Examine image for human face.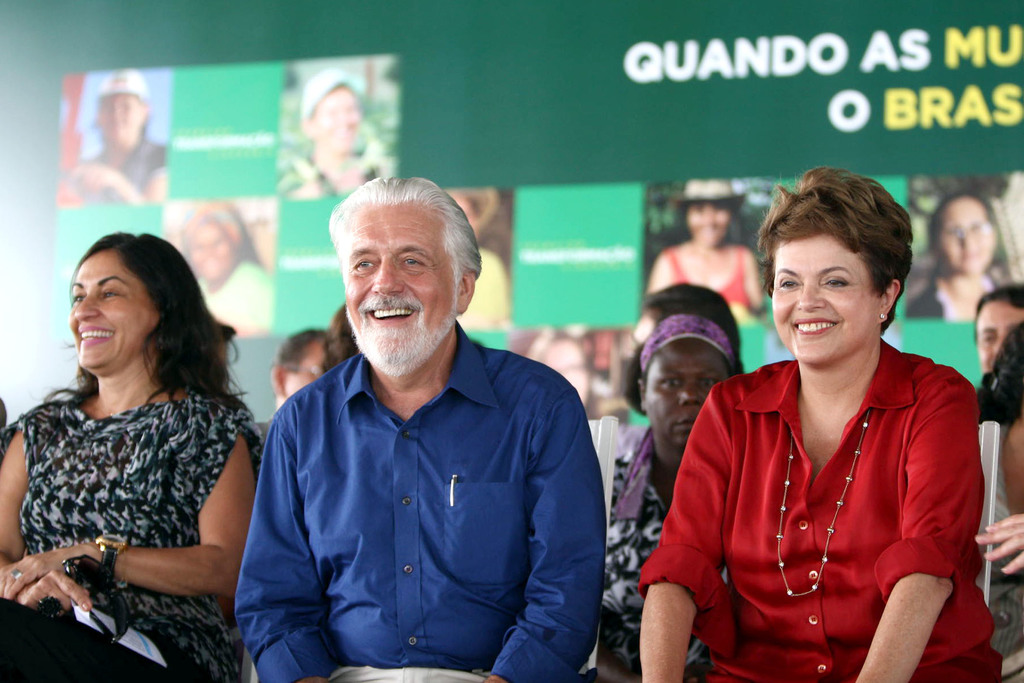
Examination result: 941:201:991:276.
